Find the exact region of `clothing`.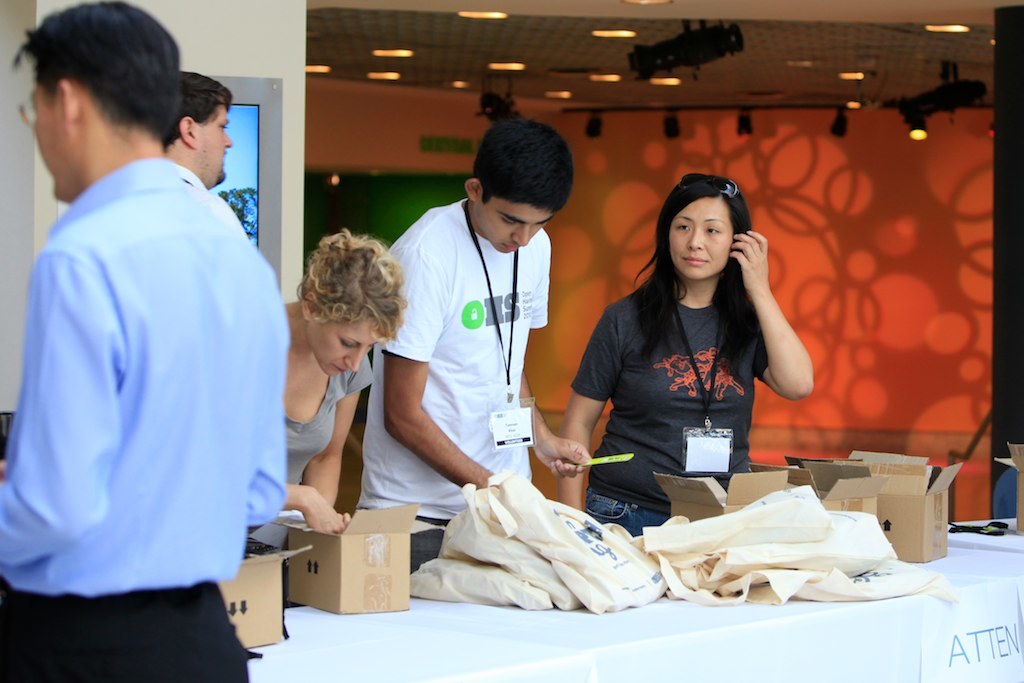
Exact region: bbox=[573, 288, 777, 548].
